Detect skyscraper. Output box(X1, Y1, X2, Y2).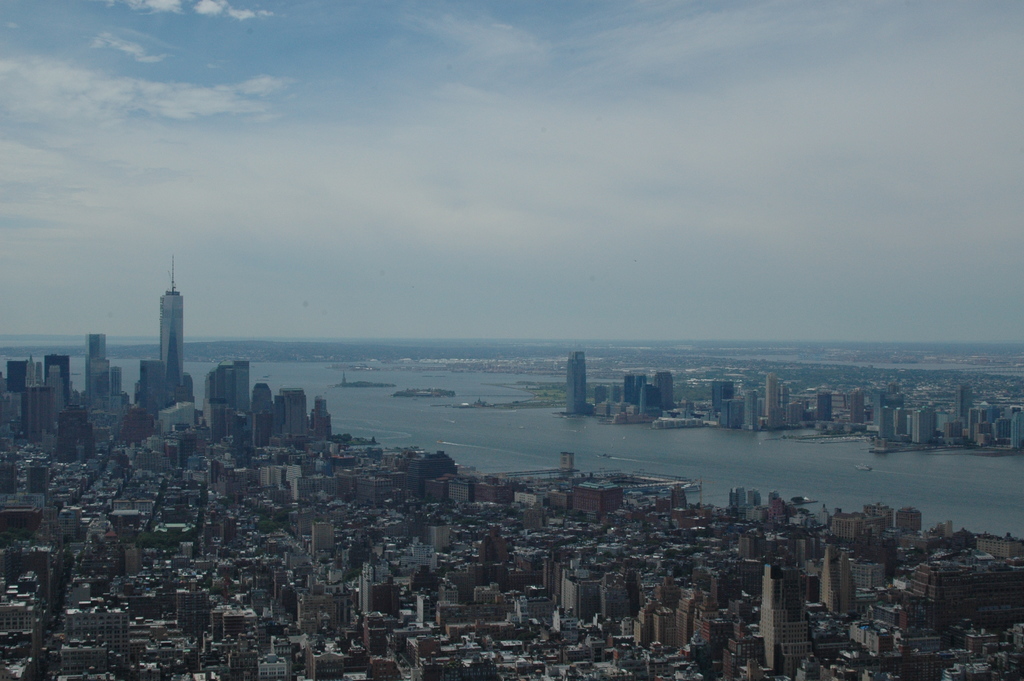
box(649, 603, 676, 656).
